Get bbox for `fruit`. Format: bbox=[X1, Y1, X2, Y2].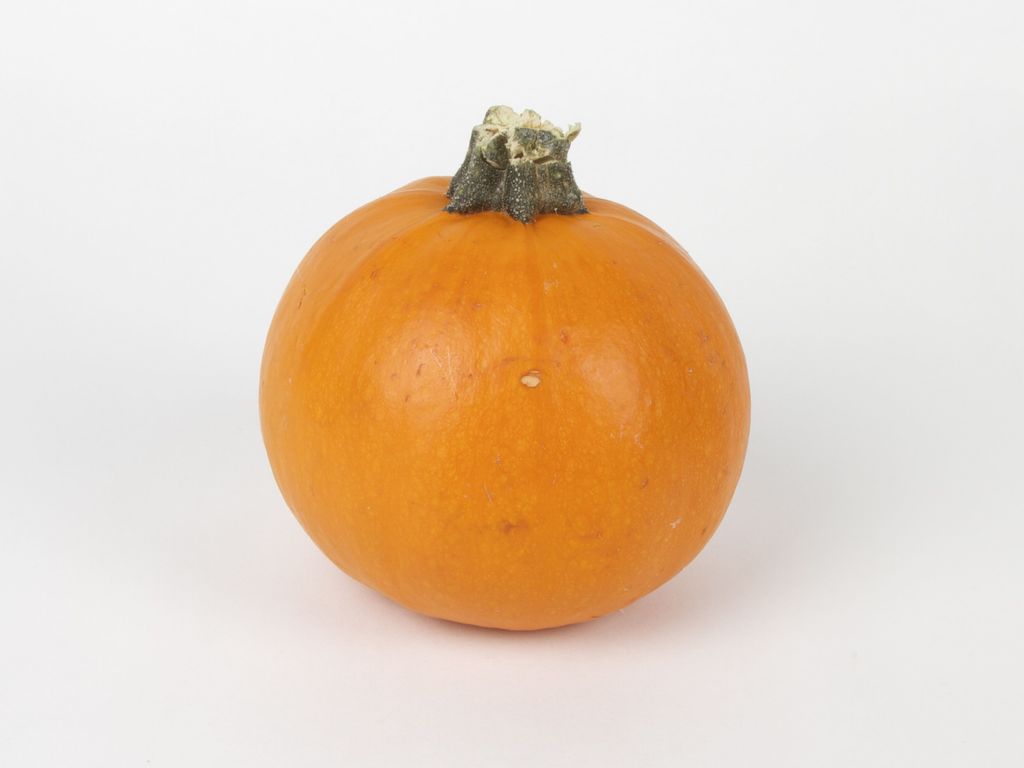
bbox=[260, 104, 751, 631].
